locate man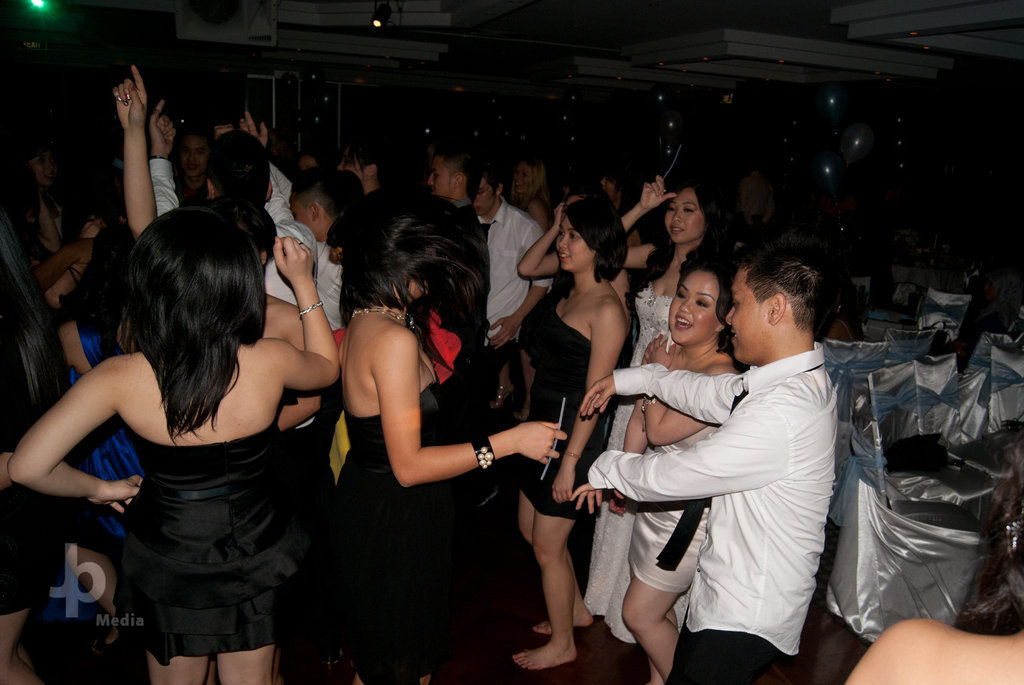
[left=238, top=111, right=364, bottom=492]
